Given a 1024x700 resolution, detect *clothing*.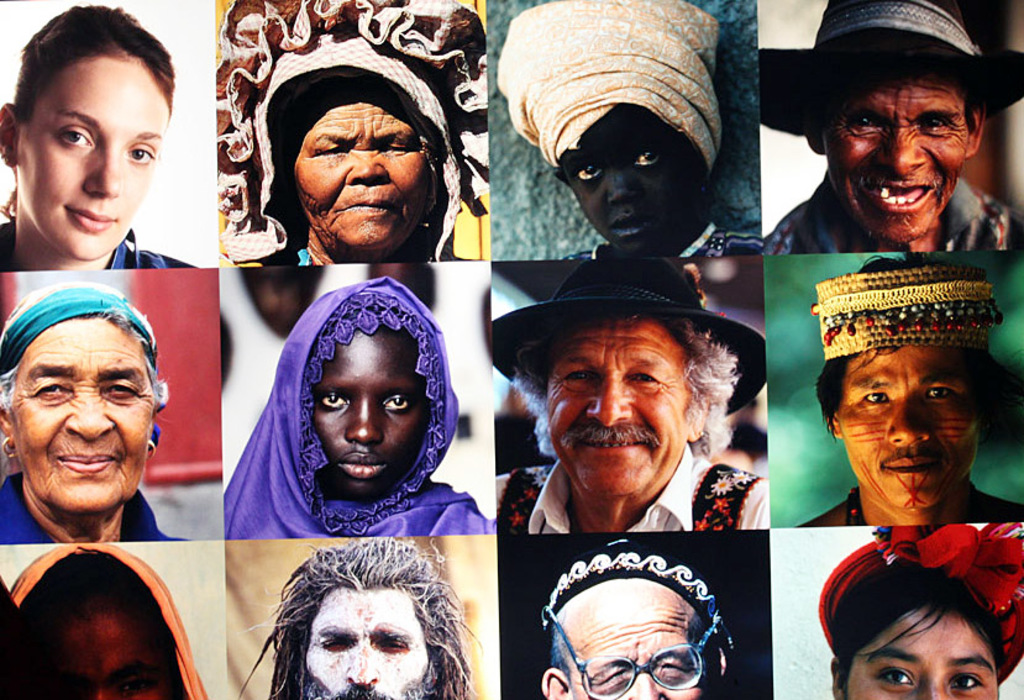
{"left": 0, "top": 468, "right": 187, "bottom": 546}.
